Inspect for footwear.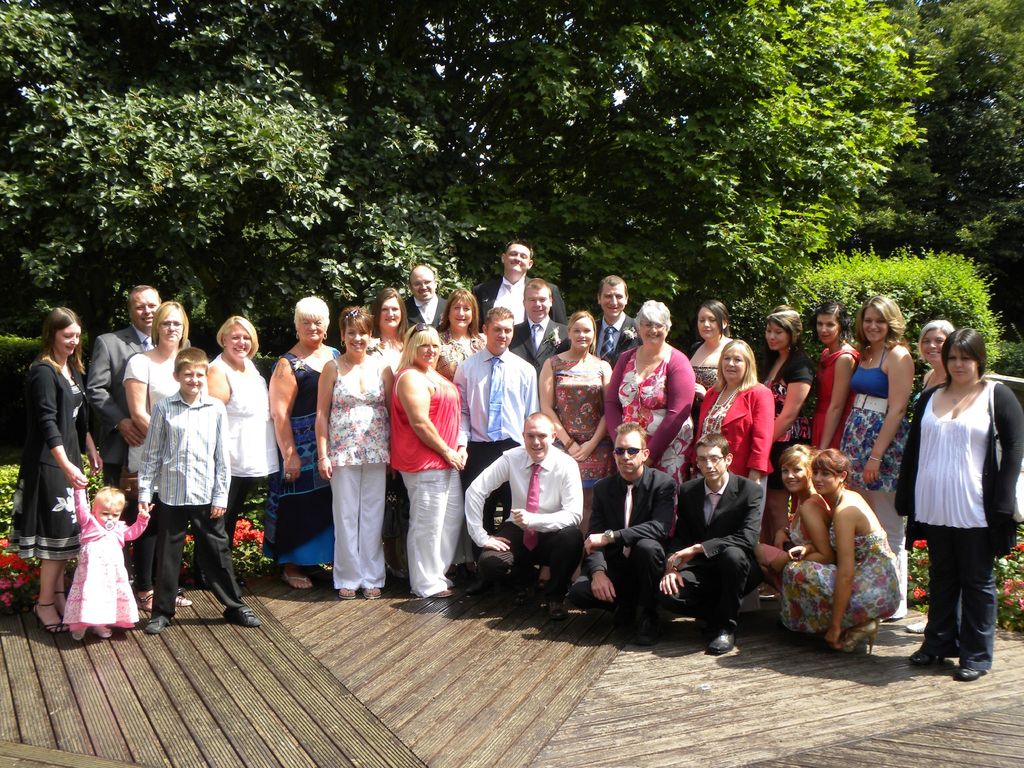
Inspection: bbox=(906, 644, 944, 662).
